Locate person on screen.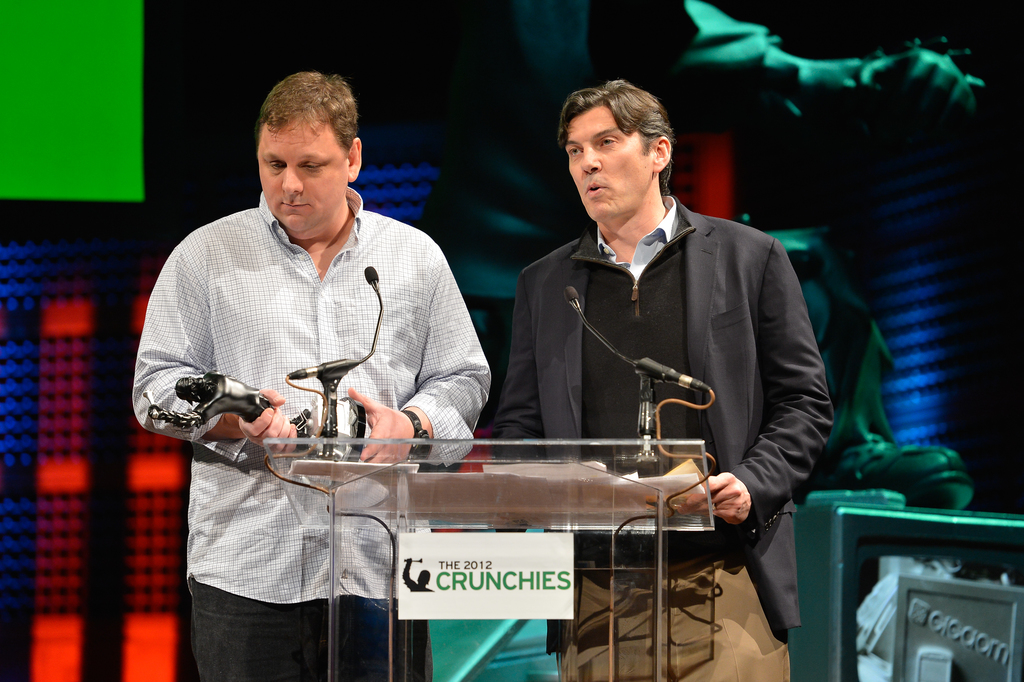
On screen at [left=132, top=72, right=493, bottom=681].
